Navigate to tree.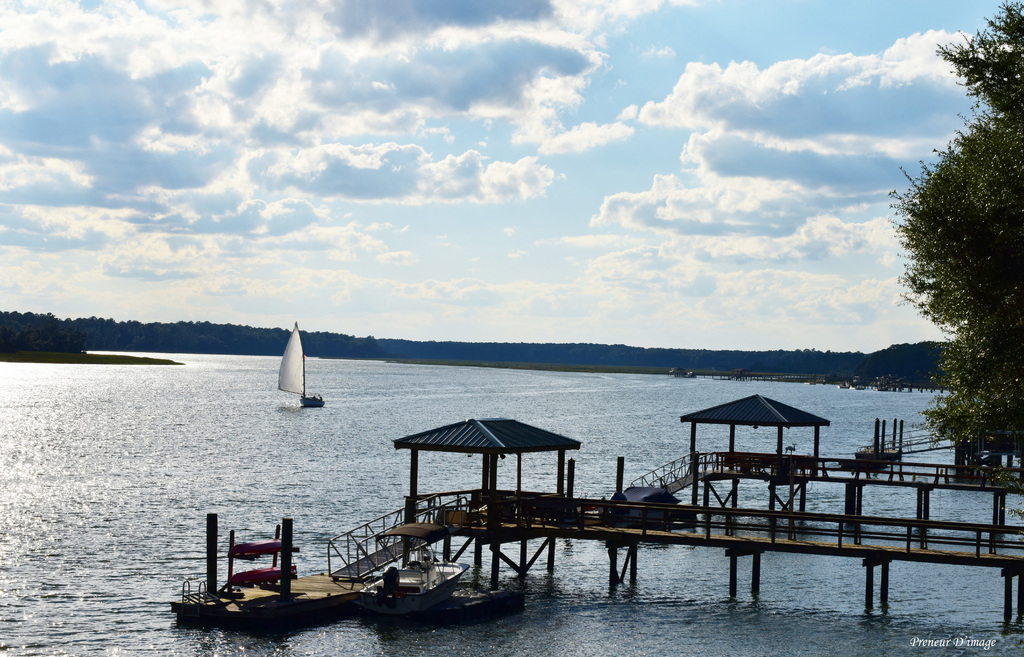
Navigation target: box=[893, 0, 1023, 523].
